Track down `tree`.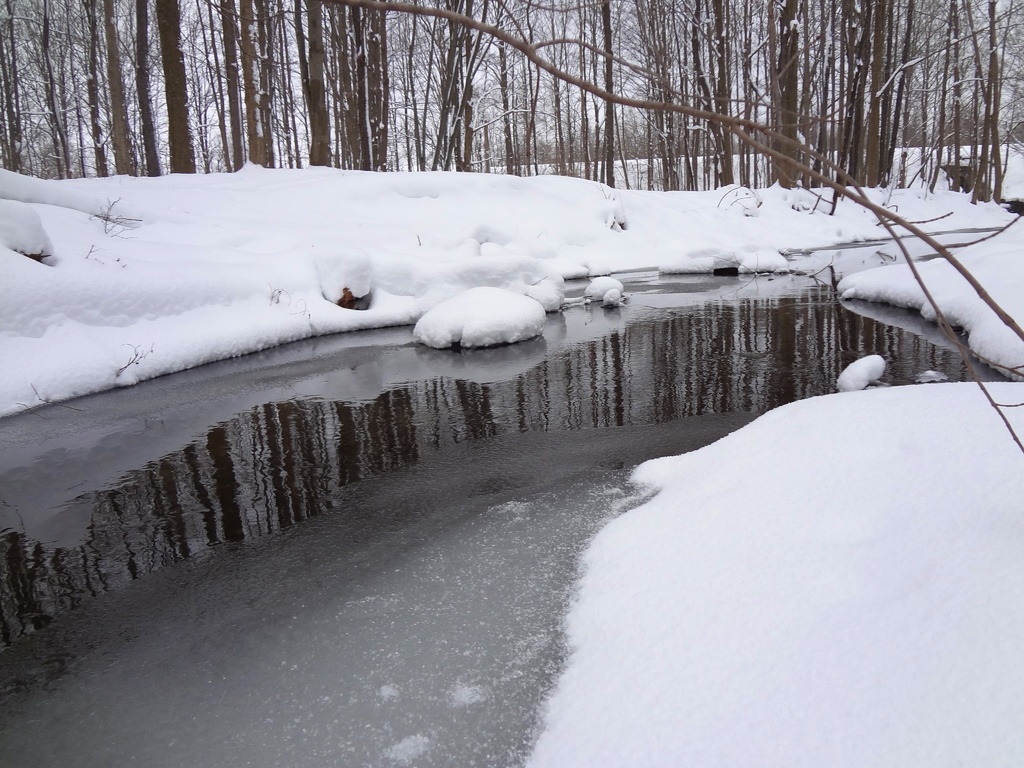
Tracked to rect(289, 0, 344, 152).
